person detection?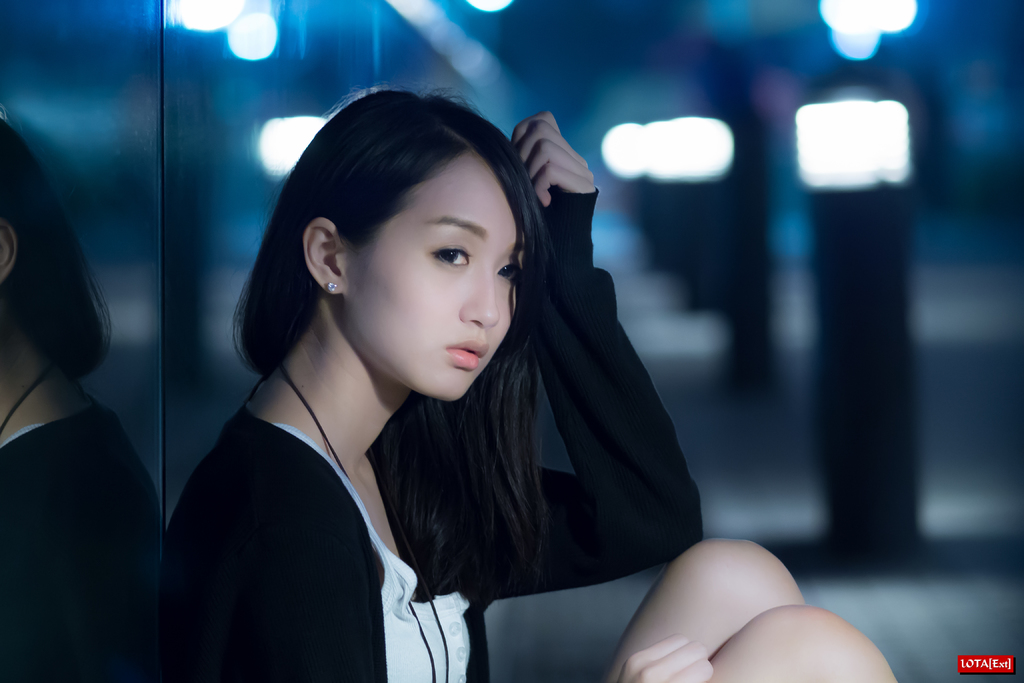
{"x1": 0, "y1": 111, "x2": 170, "y2": 682}
